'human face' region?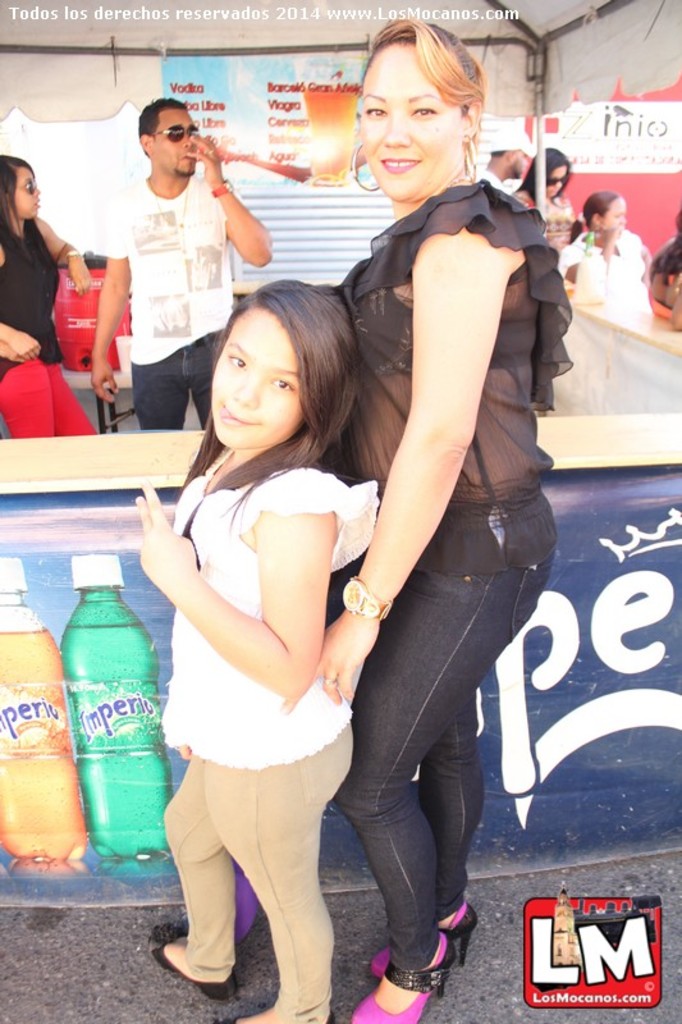
600, 198, 631, 229
